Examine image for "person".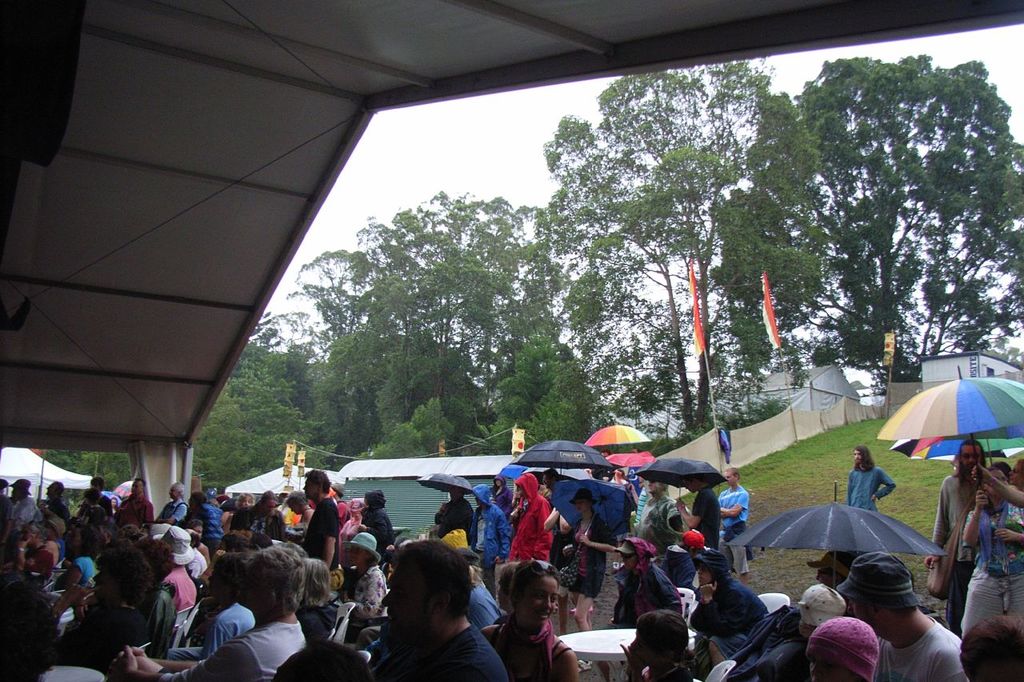
Examination result: {"x1": 78, "y1": 475, "x2": 116, "y2": 517}.
